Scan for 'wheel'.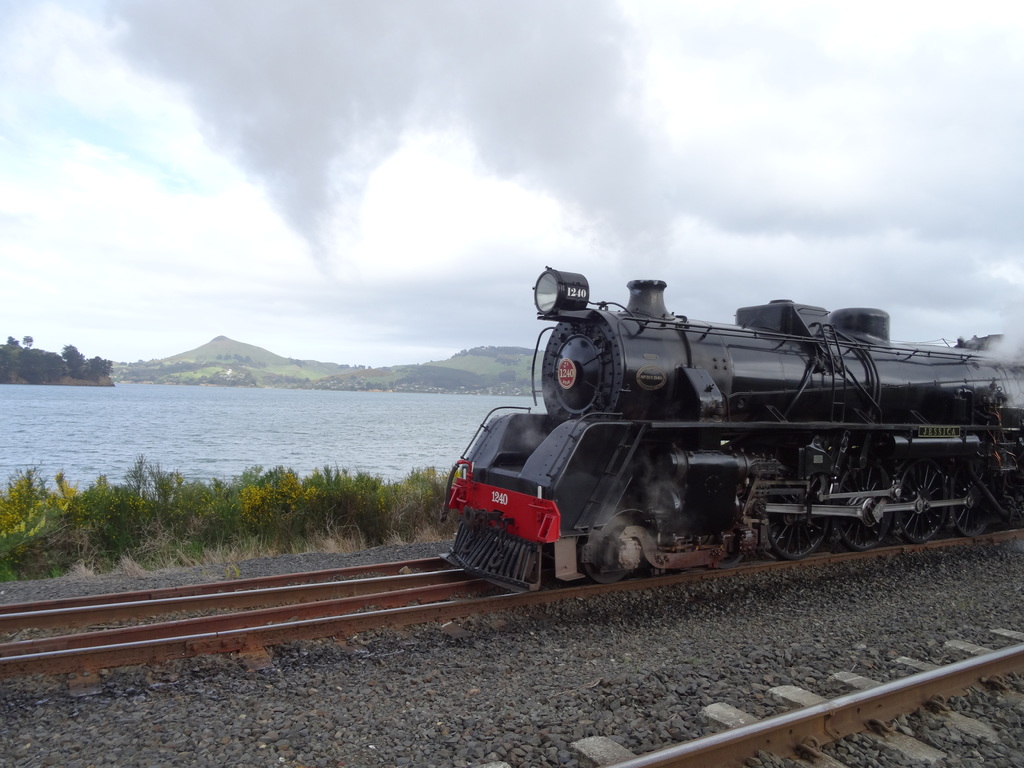
Scan result: 832:464:893:547.
